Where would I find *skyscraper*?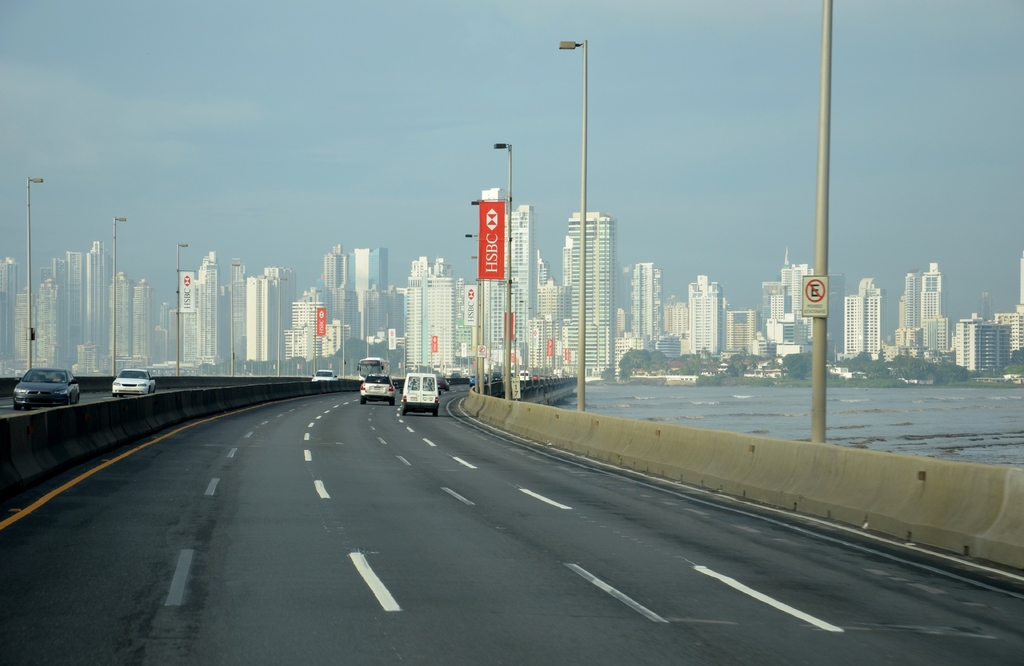
At [840, 272, 881, 366].
